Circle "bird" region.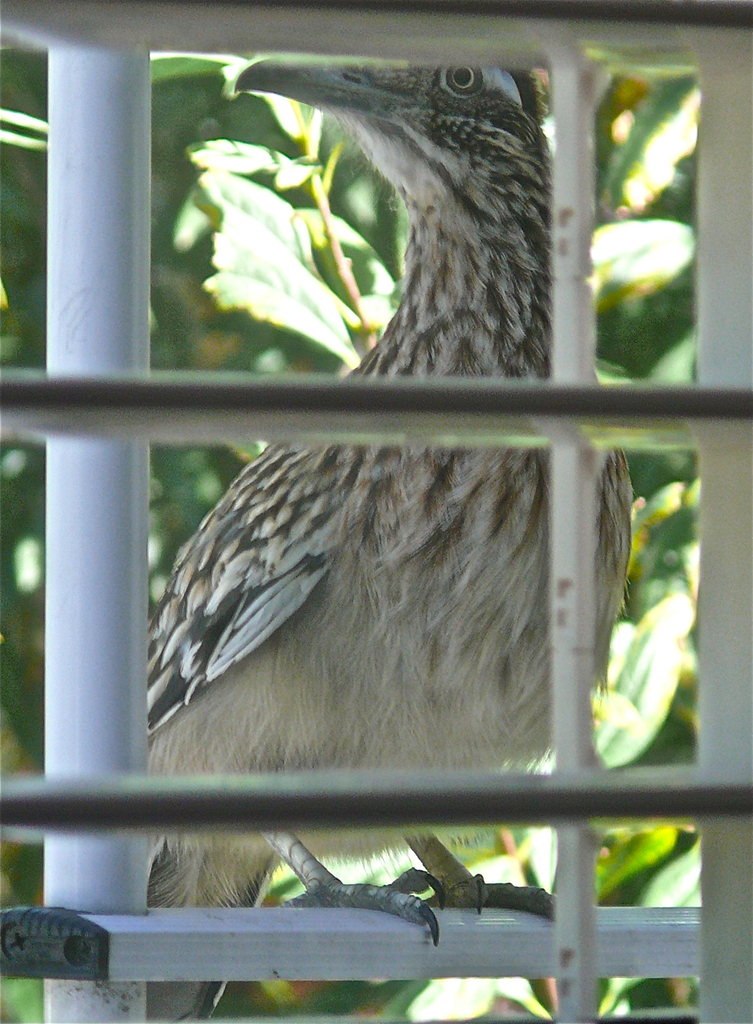
Region: pyautogui.locateOnScreen(118, 138, 663, 947).
